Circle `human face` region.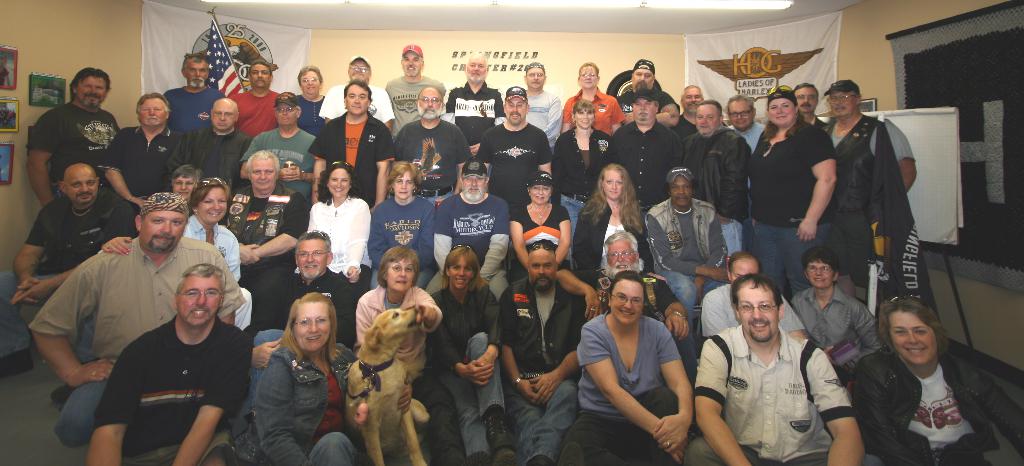
Region: <region>463, 175, 486, 202</region>.
